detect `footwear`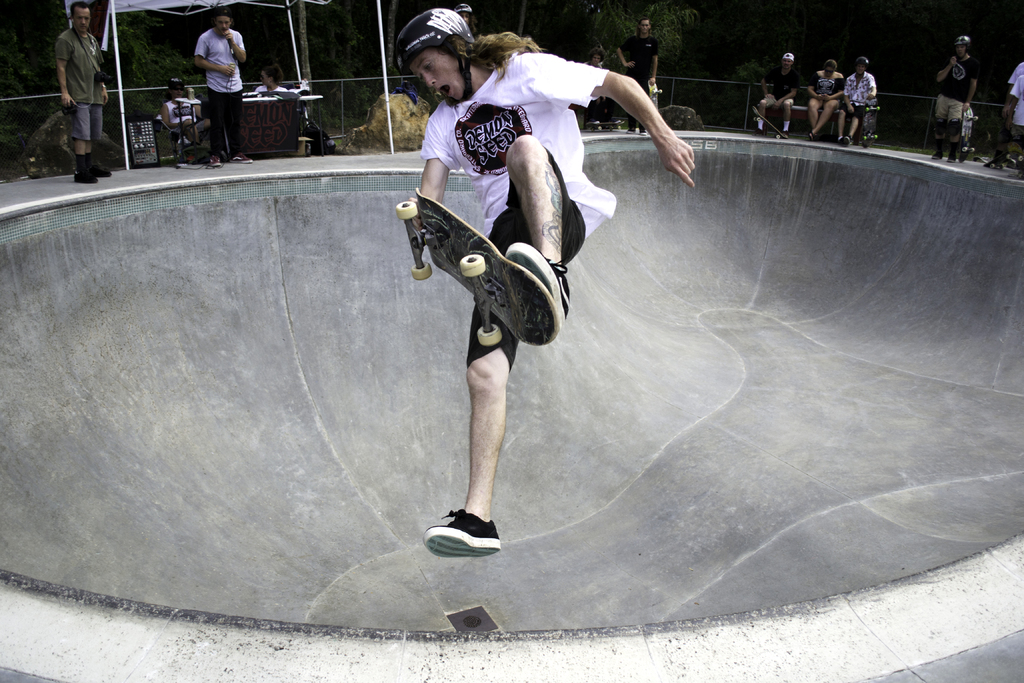
627 131 634 135
